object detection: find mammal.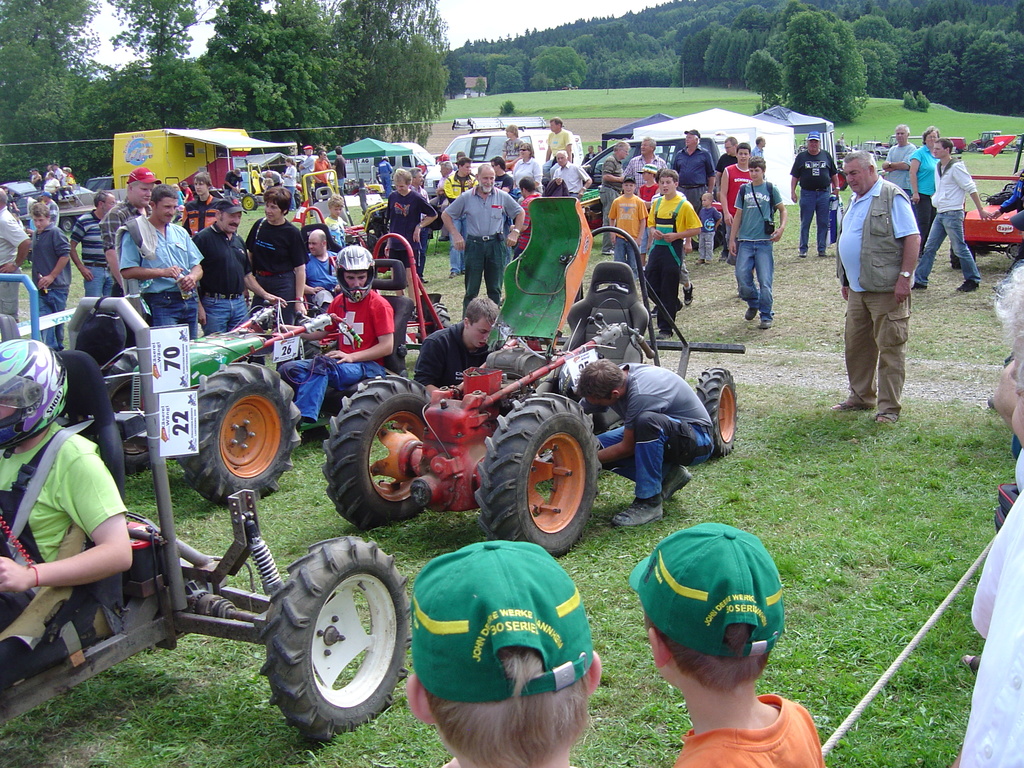
crop(574, 359, 719, 528).
